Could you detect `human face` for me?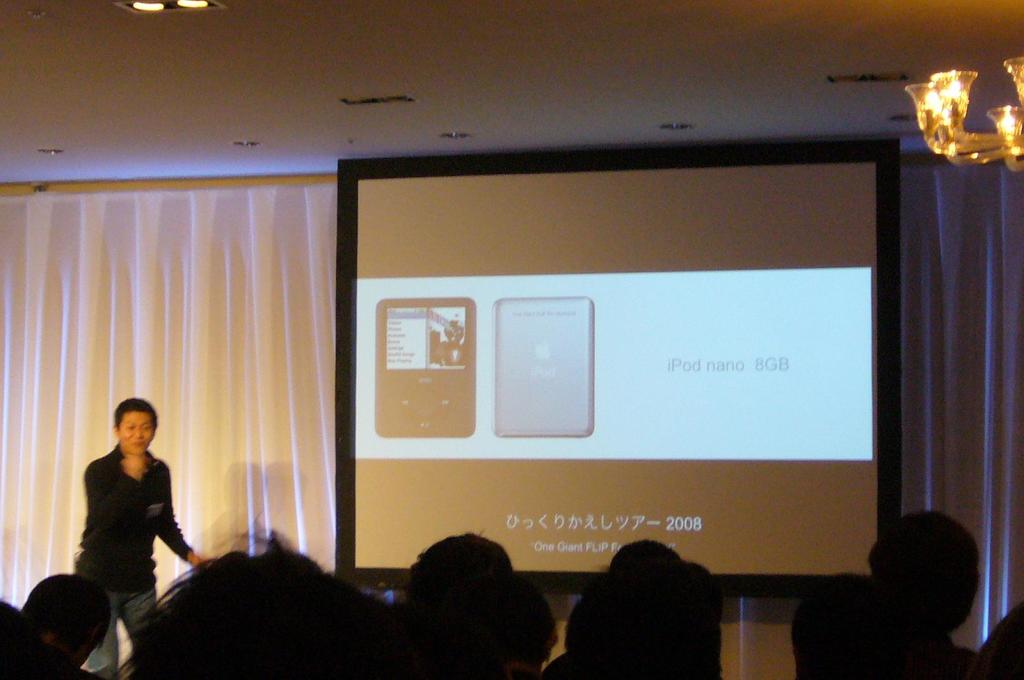
Detection result: [x1=118, y1=412, x2=151, y2=454].
